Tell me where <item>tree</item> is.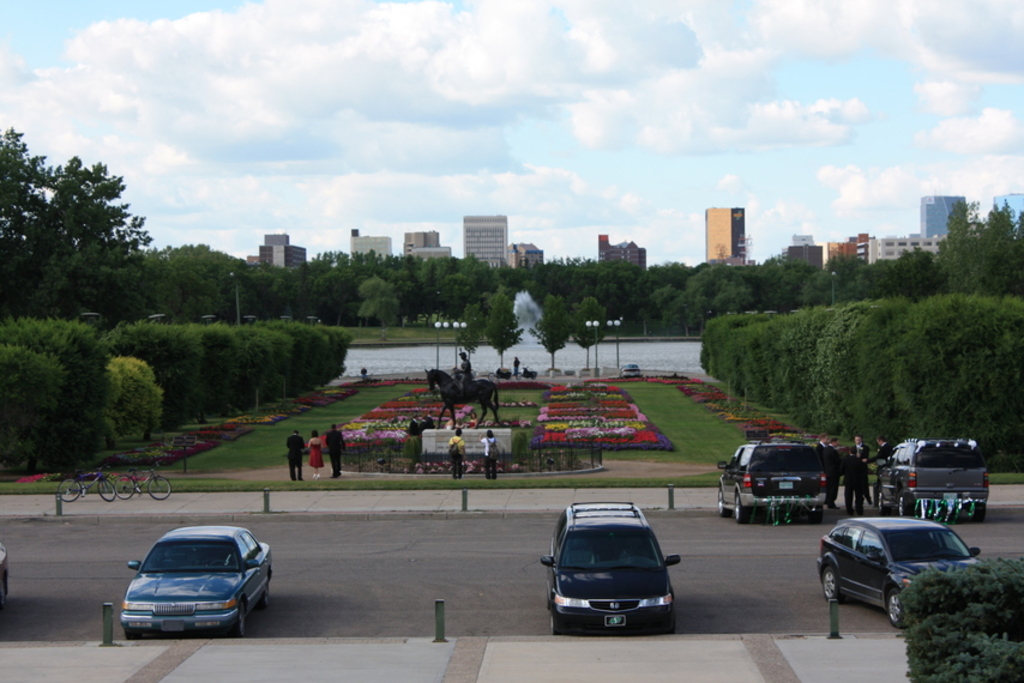
<item>tree</item> is at 576/298/601/373.
